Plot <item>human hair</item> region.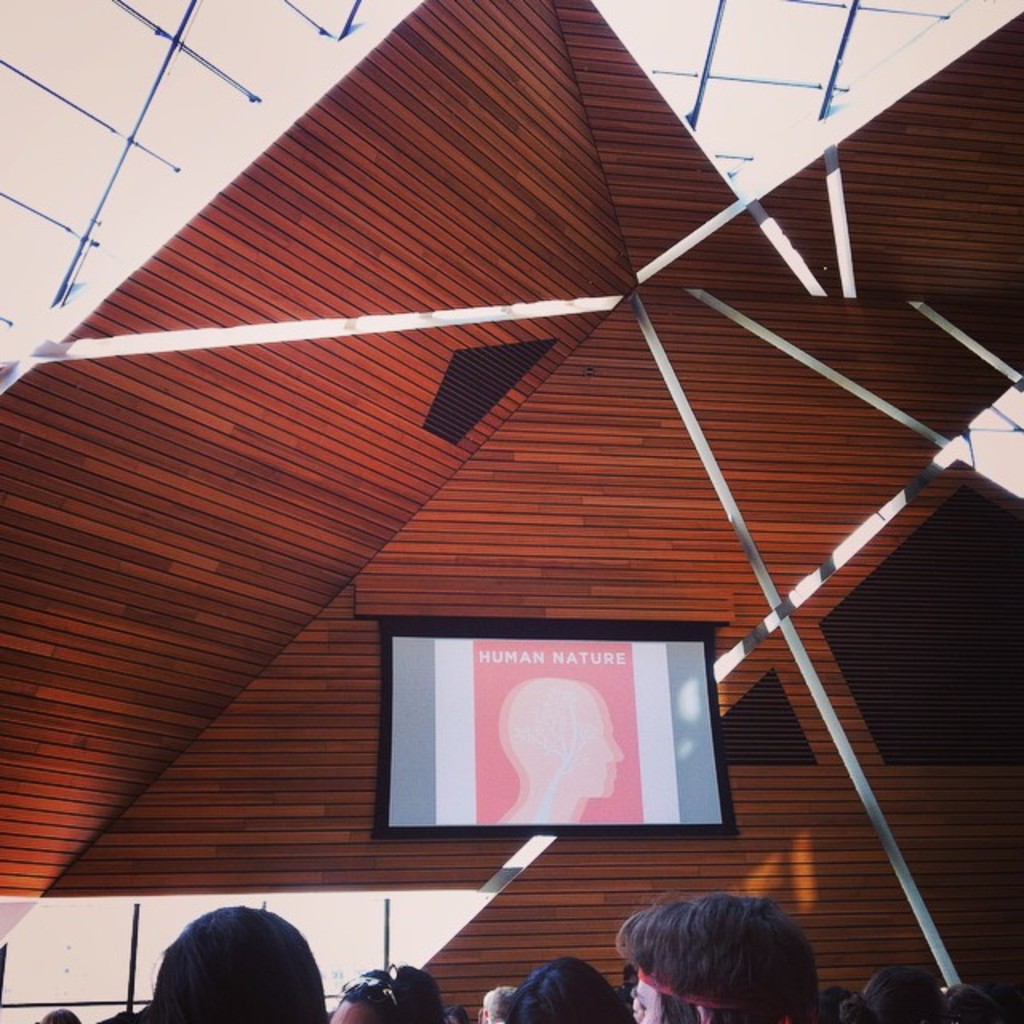
Plotted at BBox(160, 907, 325, 1022).
